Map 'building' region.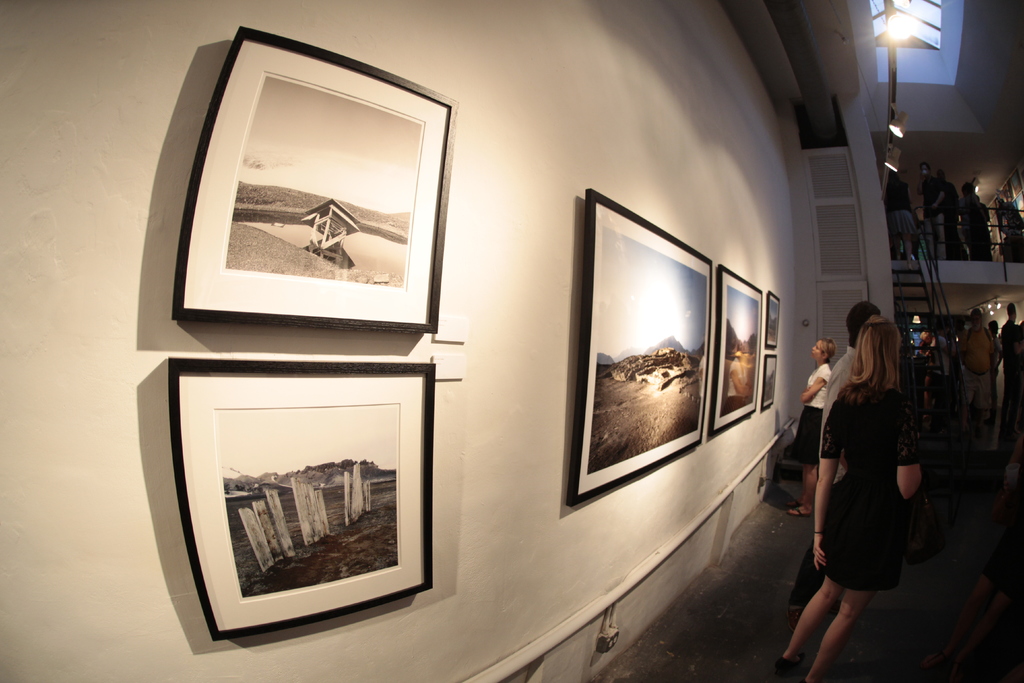
Mapped to <bbox>4, 0, 1021, 682</bbox>.
